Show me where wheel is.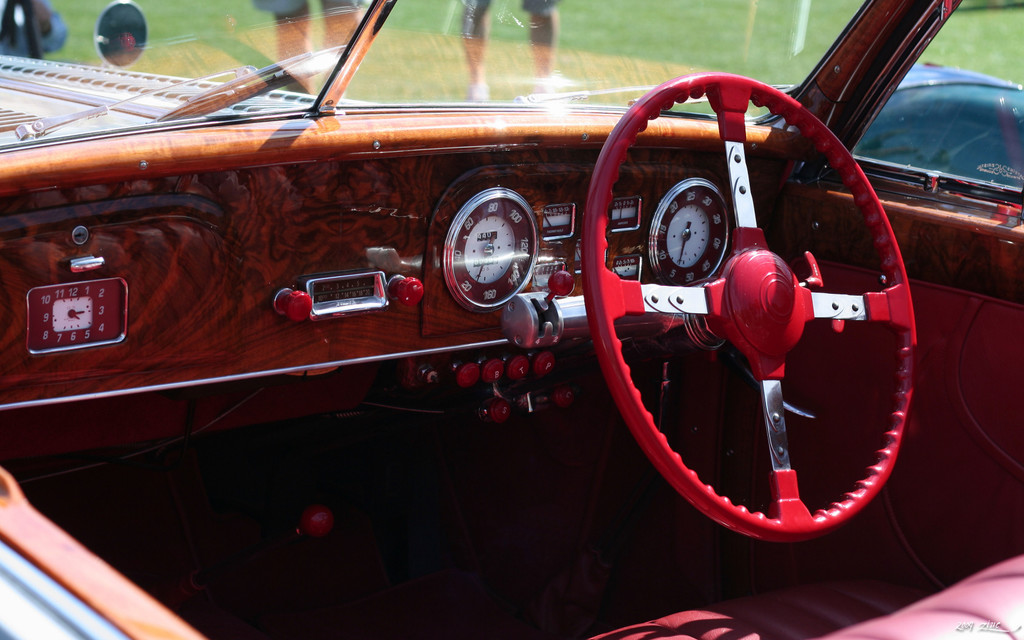
wheel is at (593, 97, 916, 530).
